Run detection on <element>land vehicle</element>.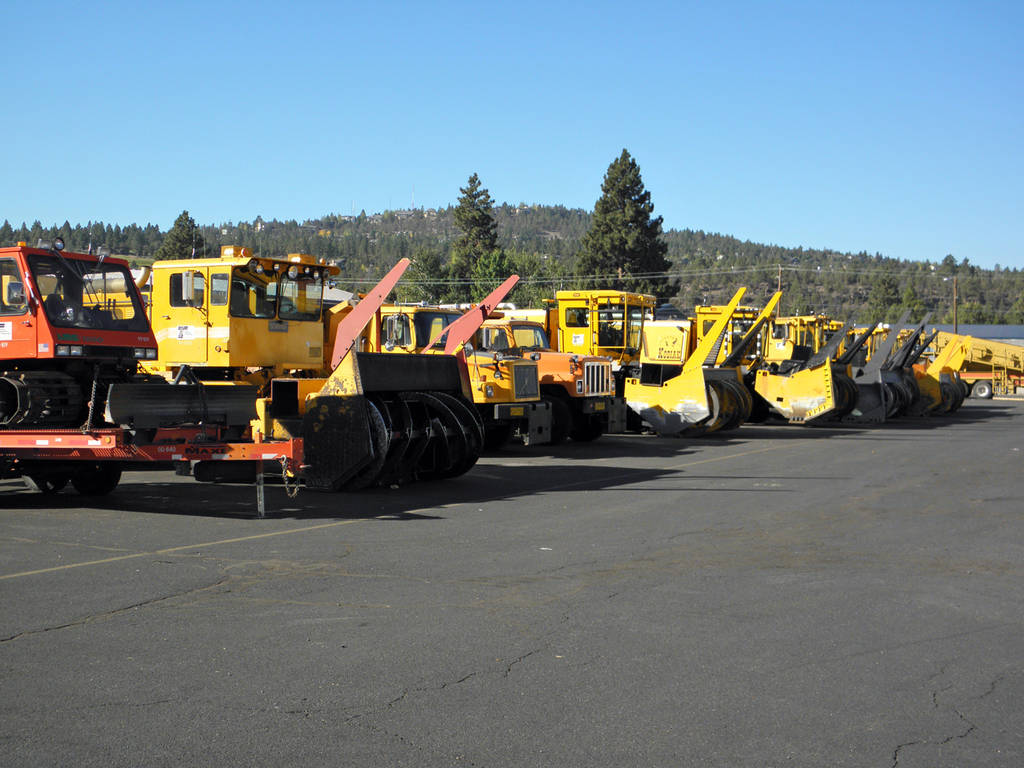
Result: Rect(926, 327, 1023, 400).
